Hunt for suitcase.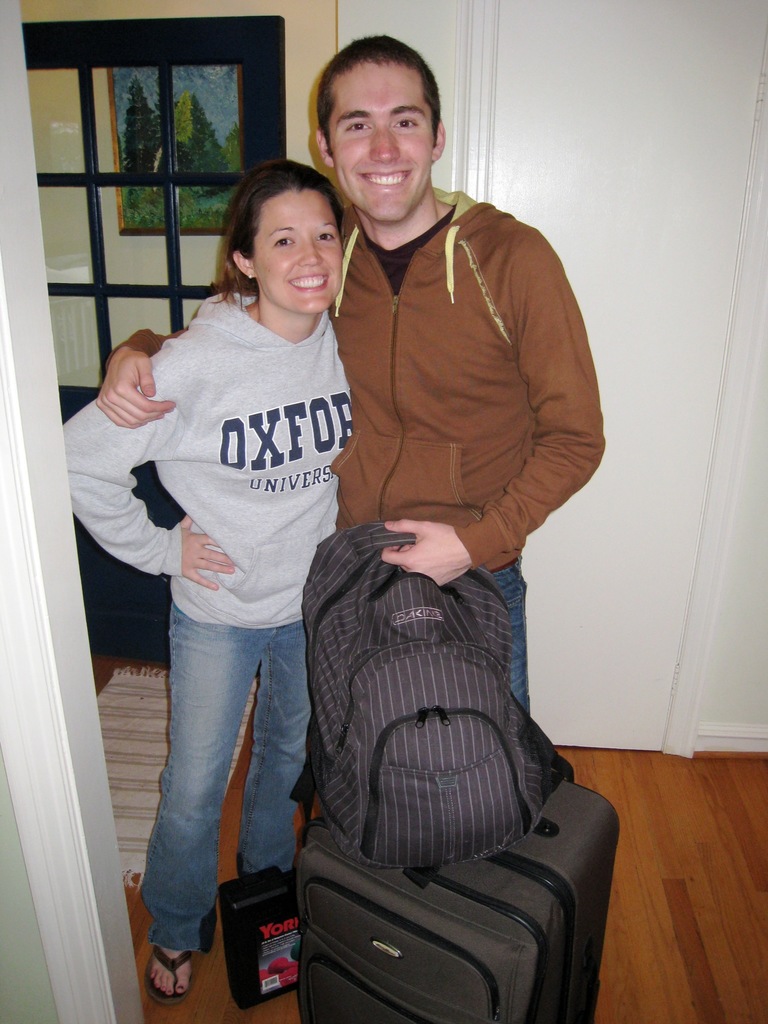
Hunted down at [295,778,624,1021].
